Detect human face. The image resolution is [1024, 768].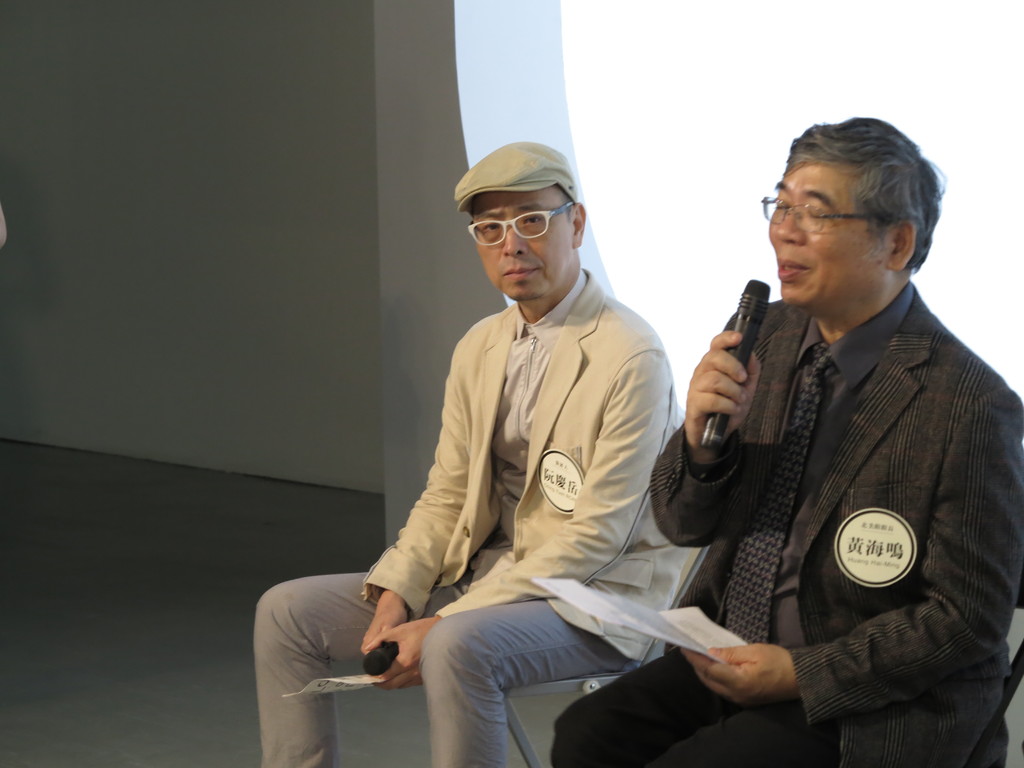
468/186/572/304.
